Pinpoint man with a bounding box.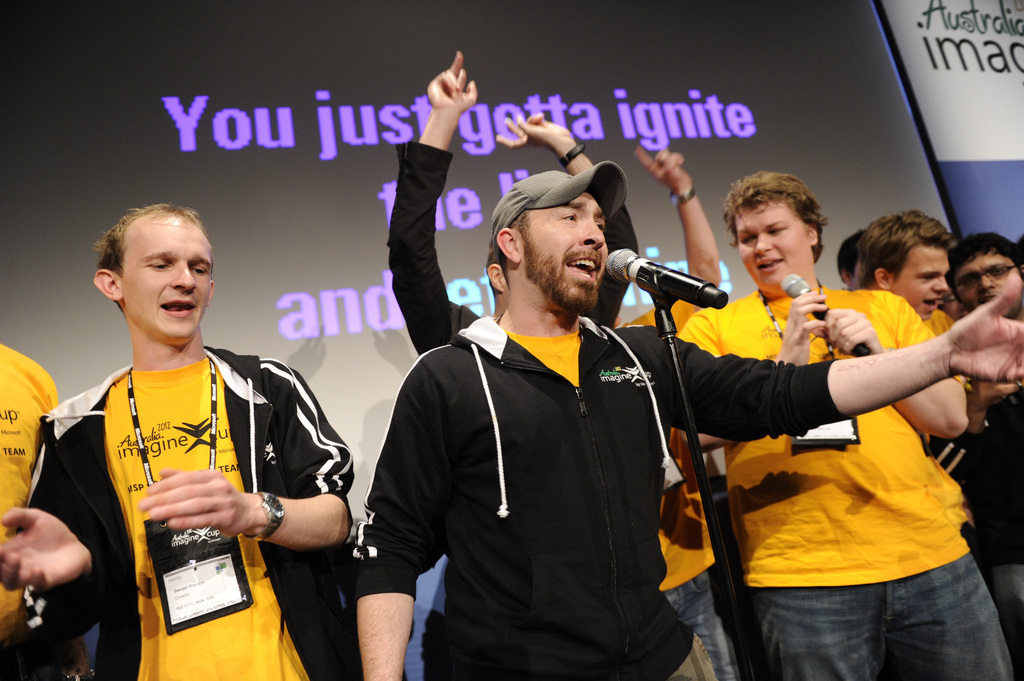
(34, 182, 364, 664).
